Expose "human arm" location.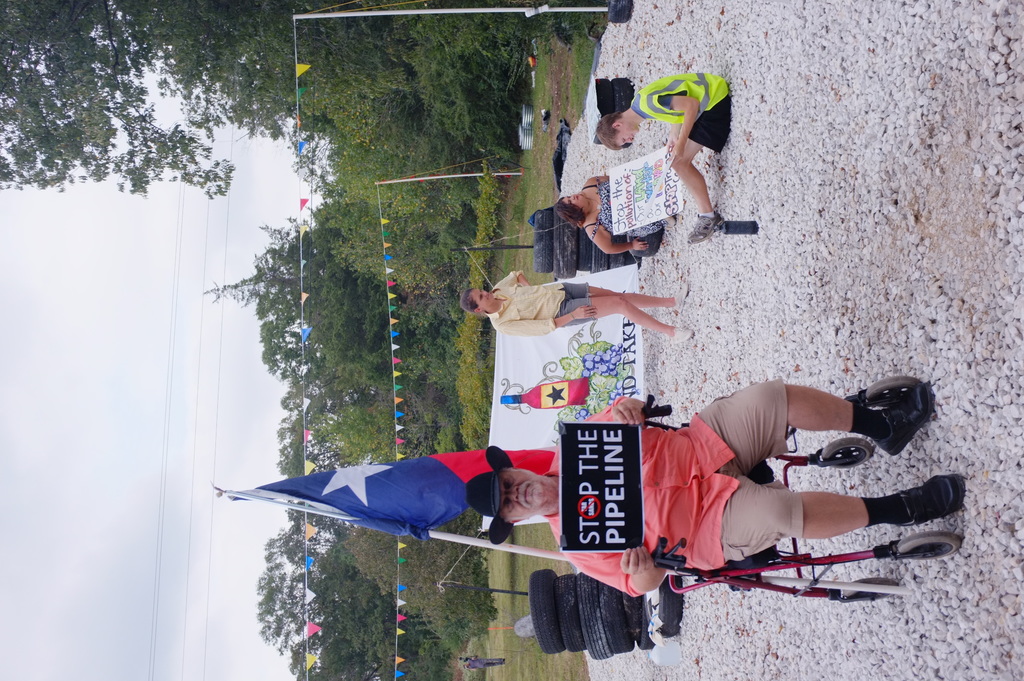
Exposed at left=563, top=539, right=667, bottom=597.
